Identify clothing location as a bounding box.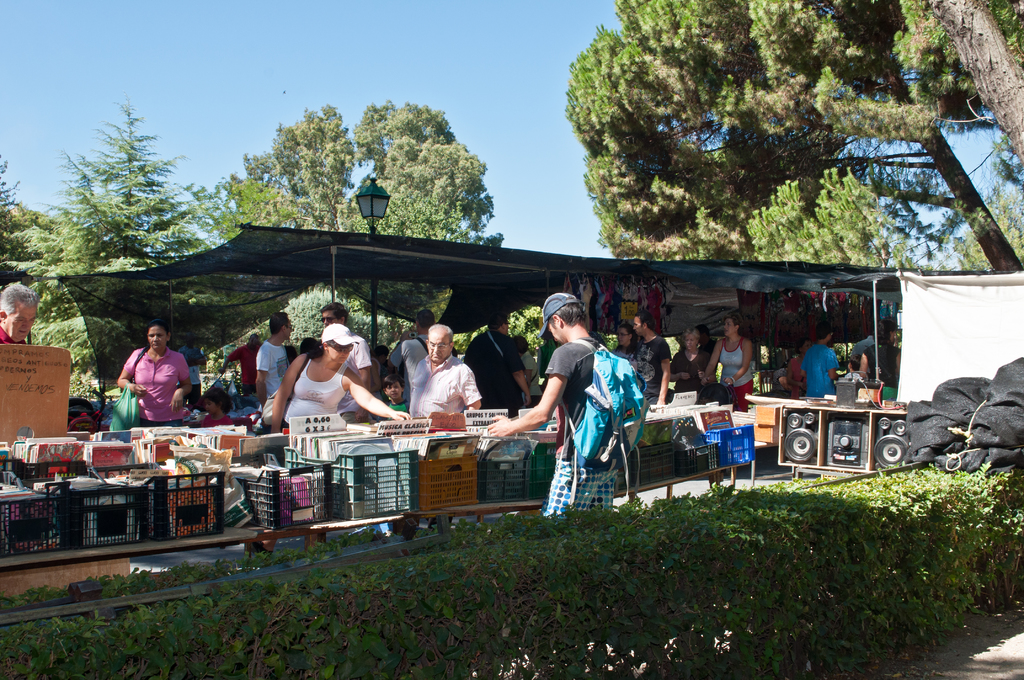
bbox=[791, 332, 836, 396].
